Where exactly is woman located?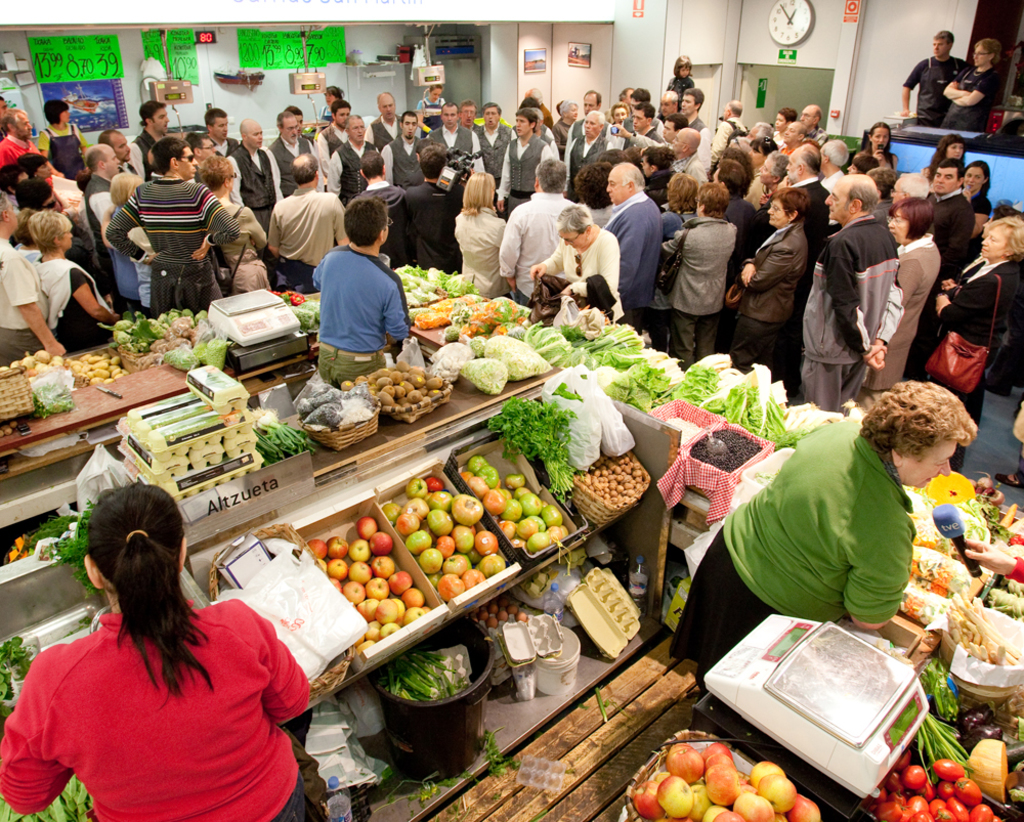
Its bounding box is left=965, top=162, right=996, bottom=256.
